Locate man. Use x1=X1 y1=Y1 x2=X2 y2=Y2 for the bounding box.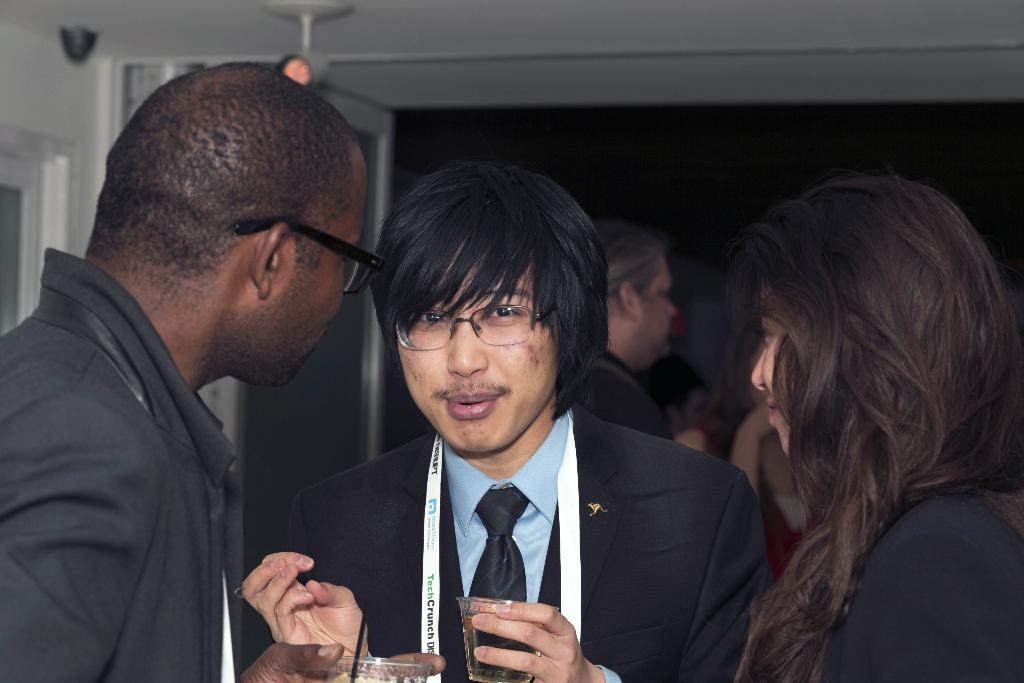
x1=277 y1=154 x2=737 y2=682.
